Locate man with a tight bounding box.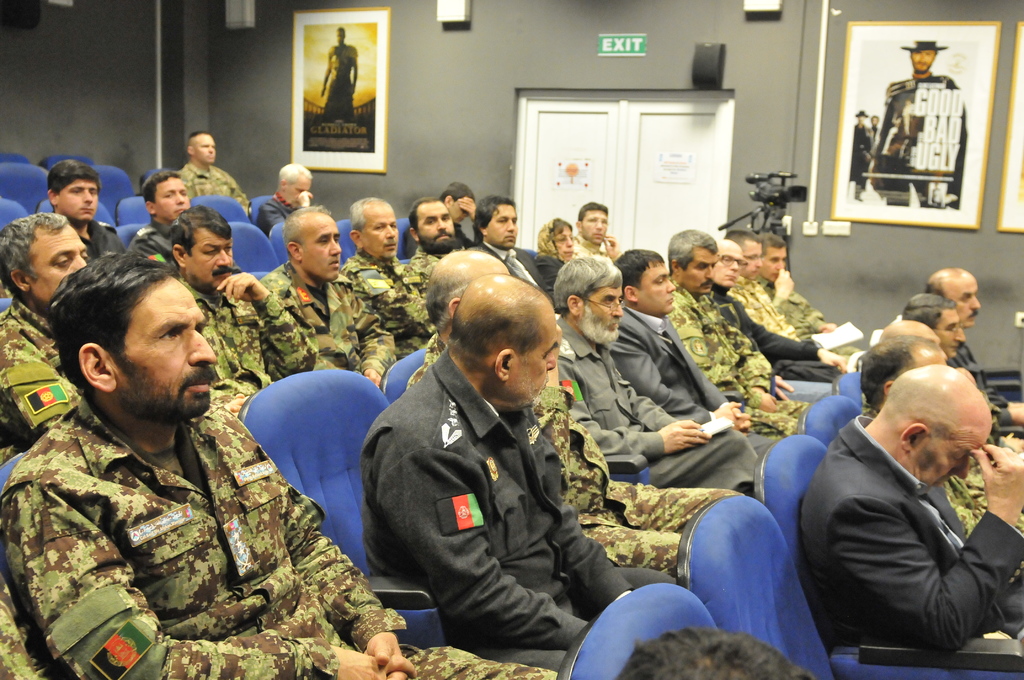
rect(177, 129, 246, 208).
